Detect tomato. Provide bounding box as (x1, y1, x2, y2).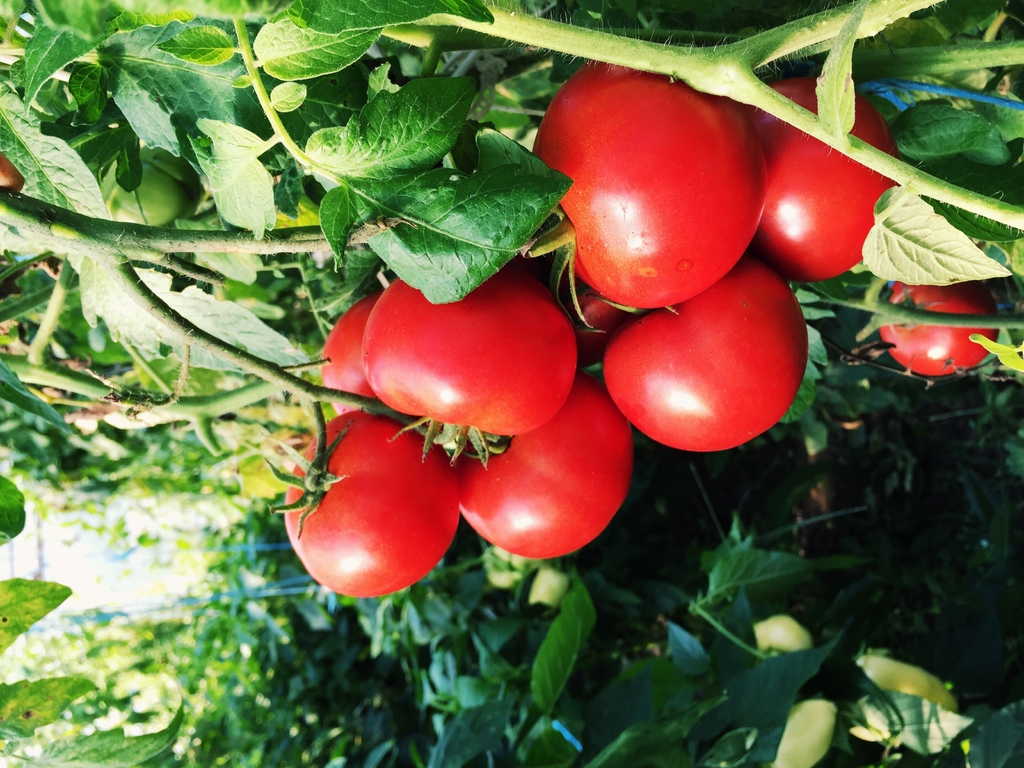
(879, 283, 1001, 377).
